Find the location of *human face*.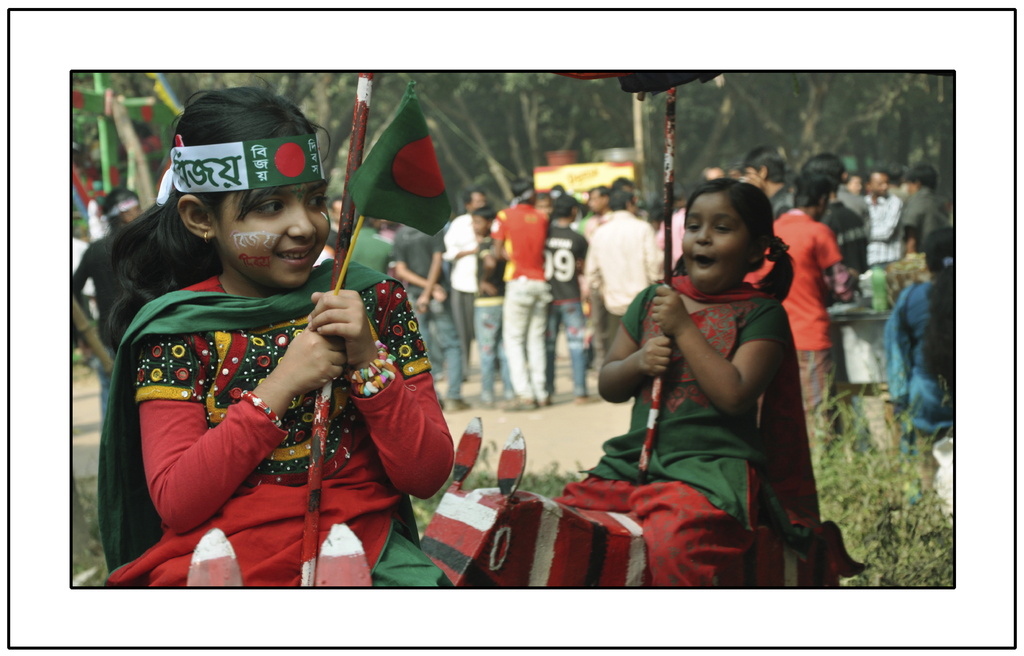
Location: 214:184:332:290.
